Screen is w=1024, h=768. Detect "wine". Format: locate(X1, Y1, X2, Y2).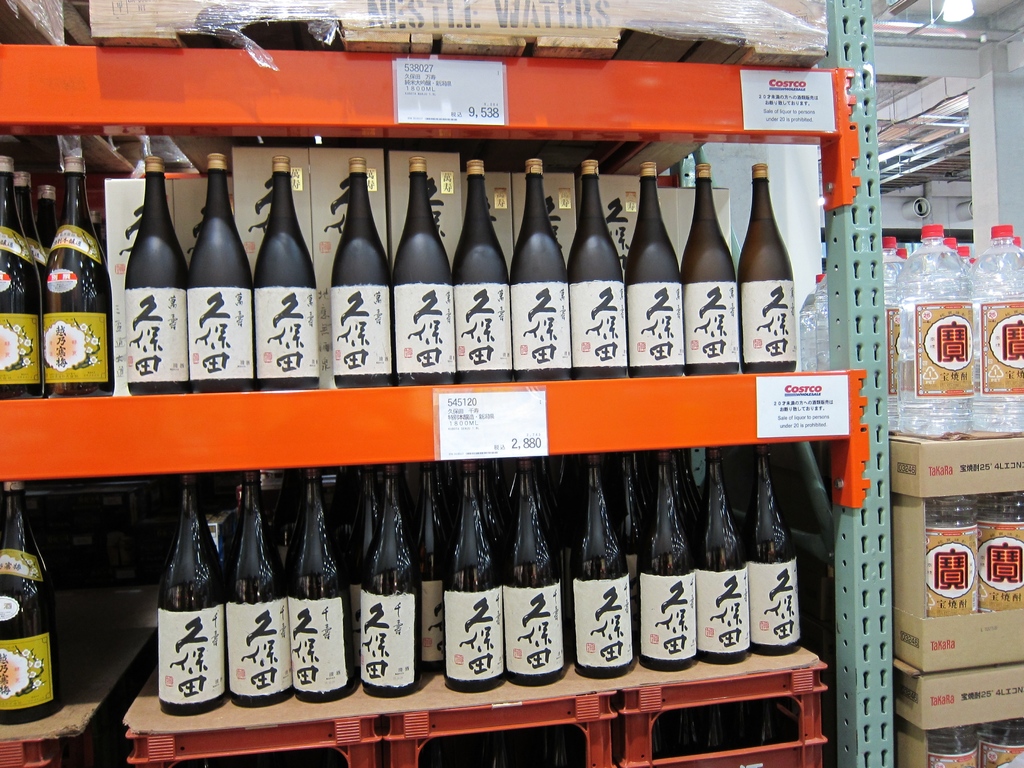
locate(685, 453, 713, 538).
